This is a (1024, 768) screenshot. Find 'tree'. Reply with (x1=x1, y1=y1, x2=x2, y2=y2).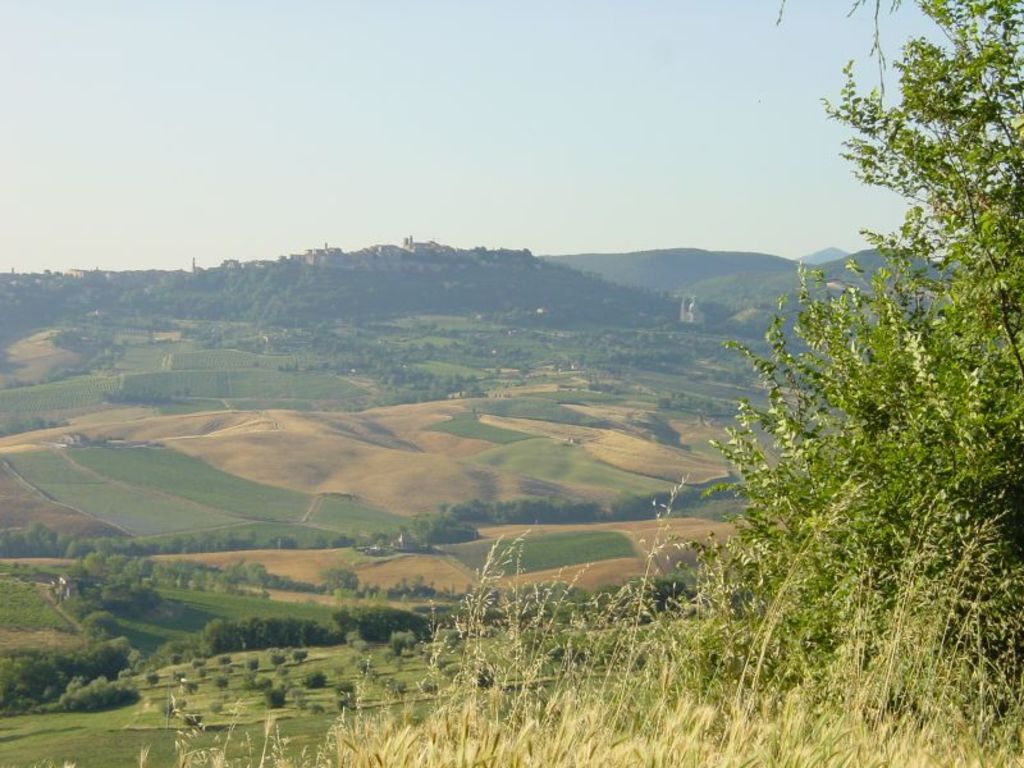
(x1=593, y1=0, x2=1023, y2=762).
